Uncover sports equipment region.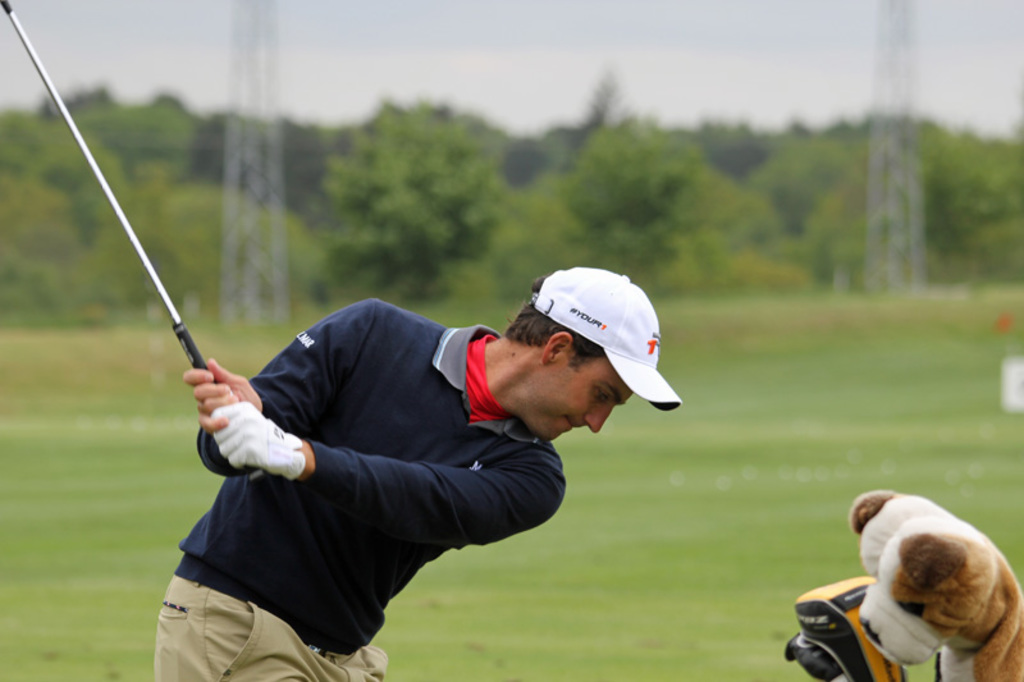
Uncovered: <region>209, 402, 305, 481</region>.
